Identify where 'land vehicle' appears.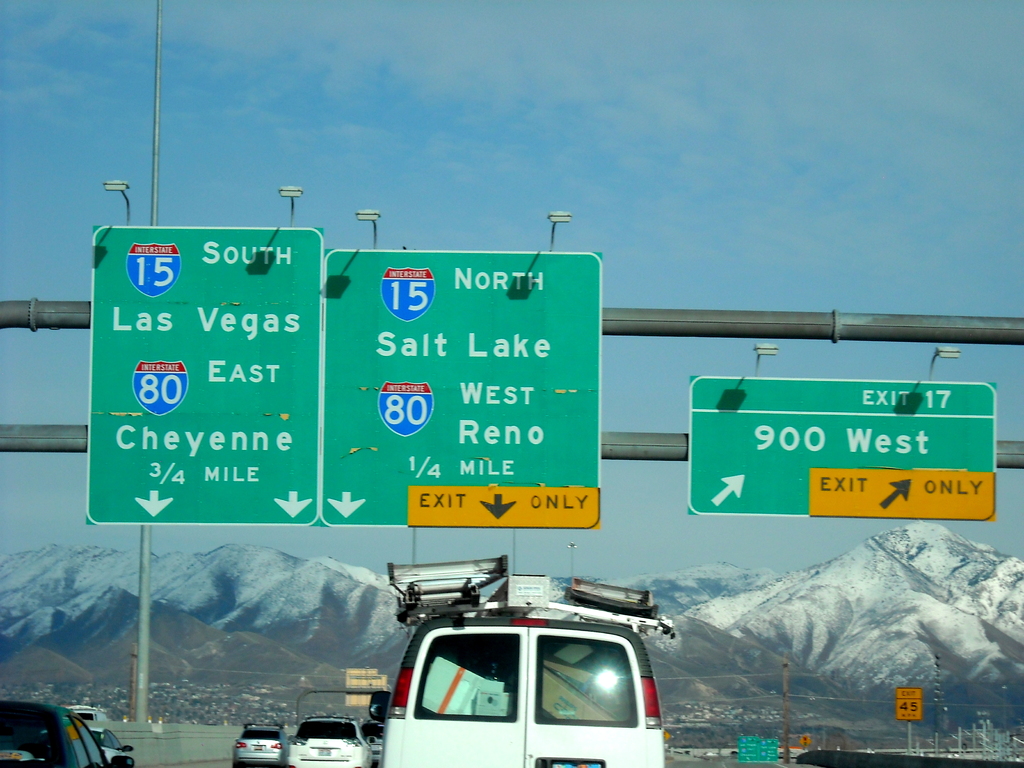
Appears at (0, 700, 129, 767).
